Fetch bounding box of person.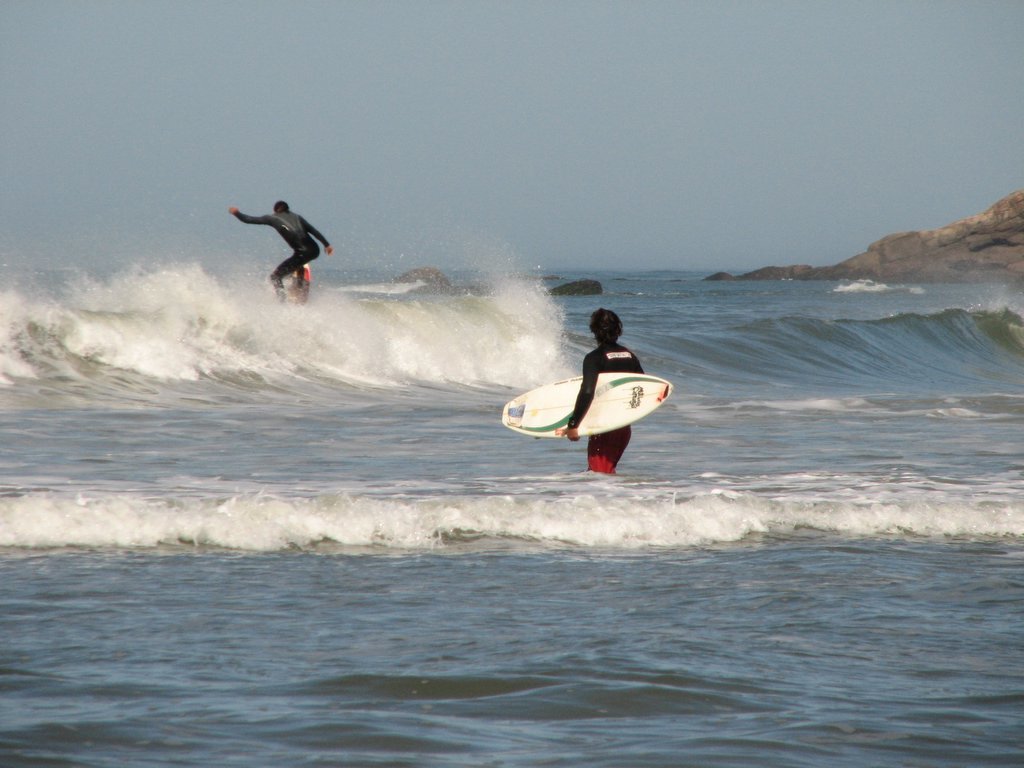
Bbox: <bbox>230, 193, 326, 303</bbox>.
